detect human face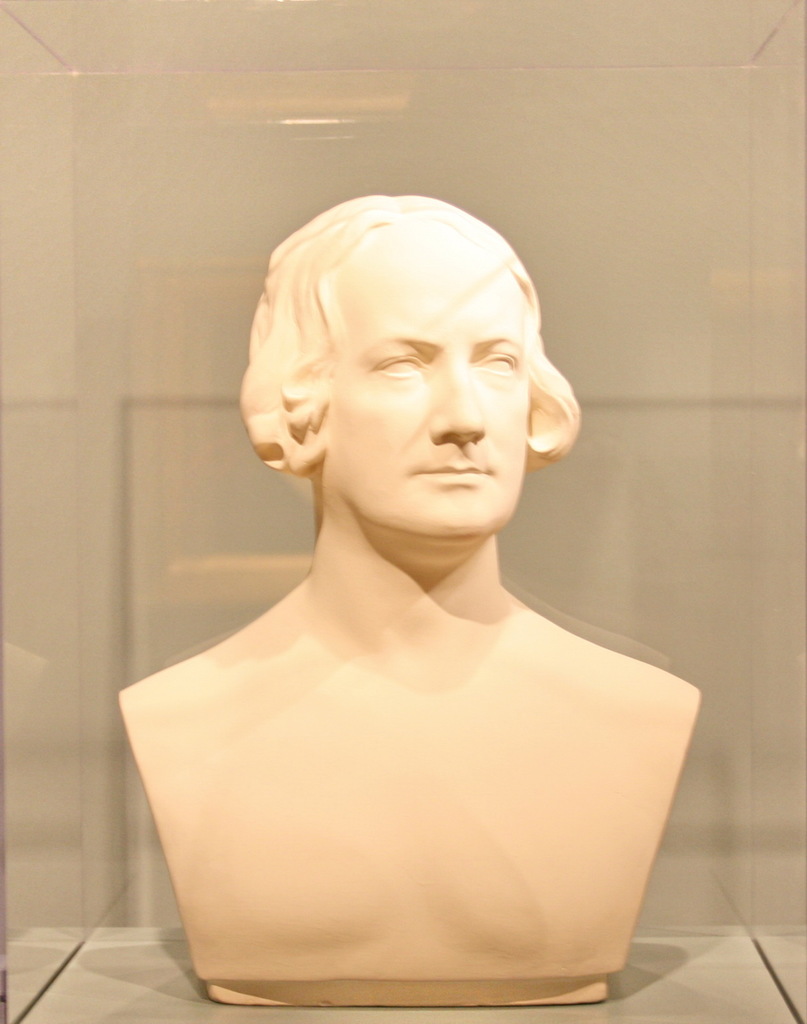
BBox(335, 232, 538, 536)
